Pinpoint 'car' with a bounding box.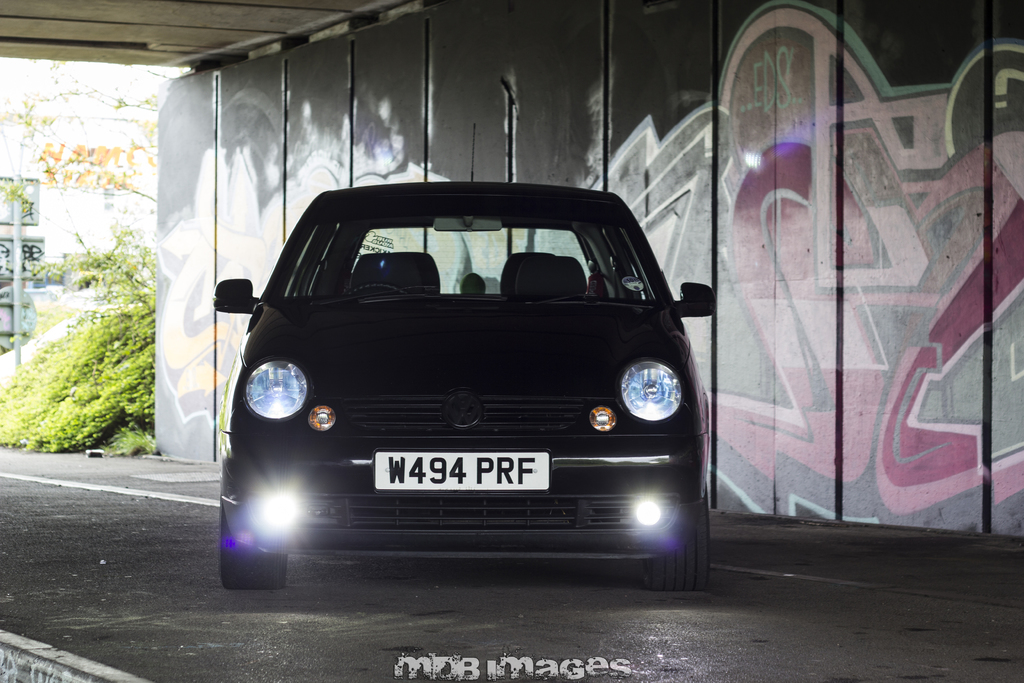
x1=212, y1=122, x2=718, y2=594.
